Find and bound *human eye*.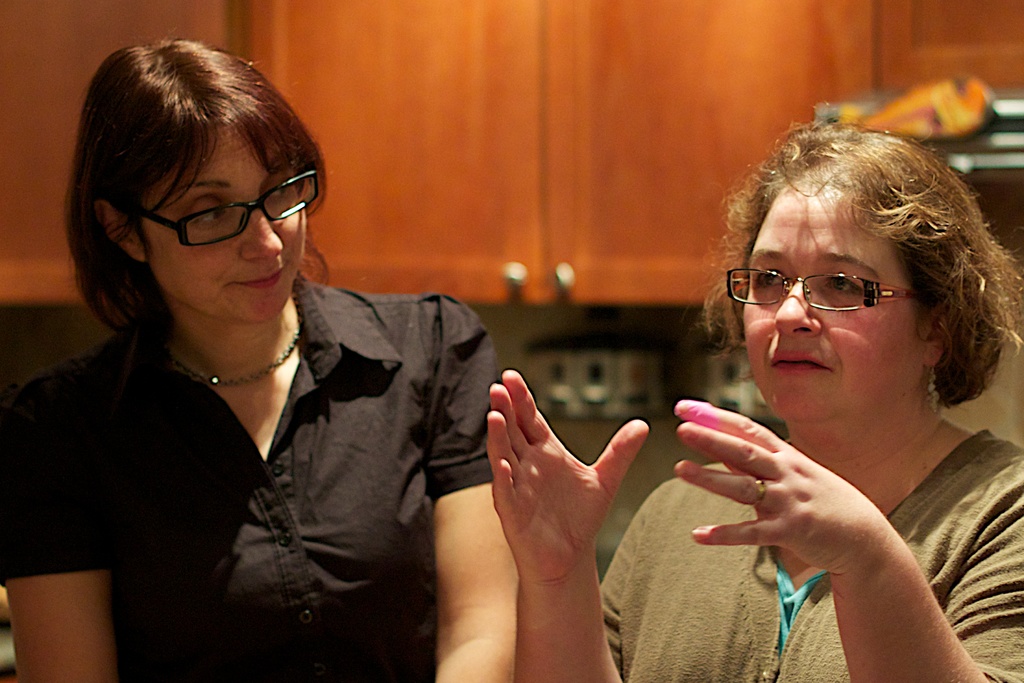
Bound: {"x1": 816, "y1": 268, "x2": 871, "y2": 300}.
